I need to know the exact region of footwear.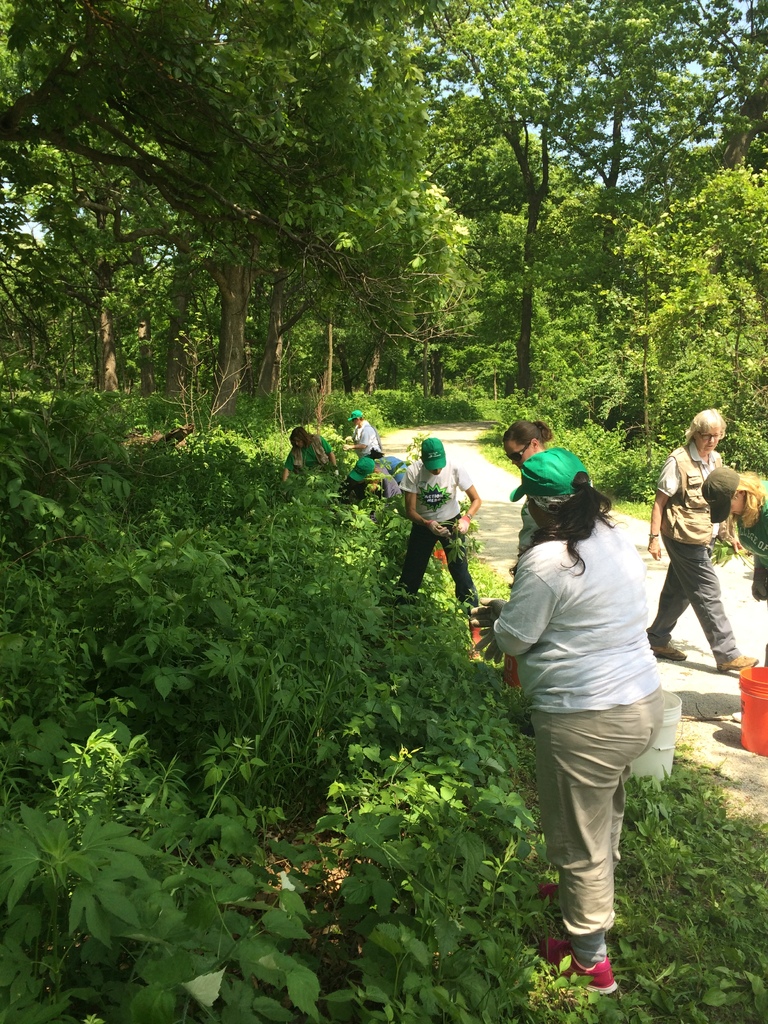
Region: 539, 875, 567, 901.
